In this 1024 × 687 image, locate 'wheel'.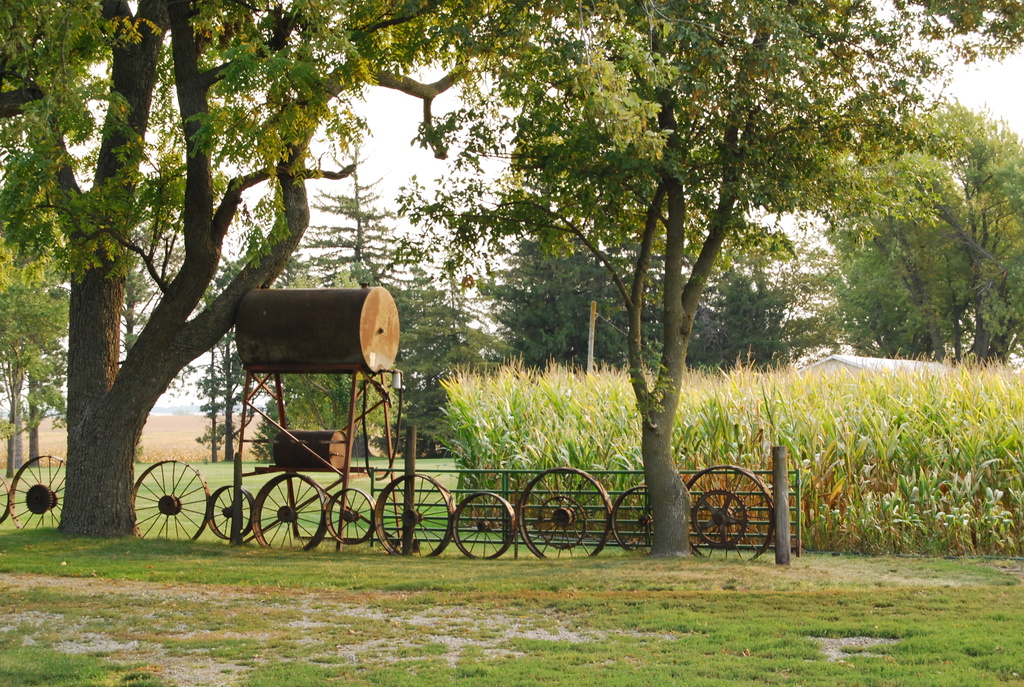
Bounding box: [453, 491, 516, 558].
